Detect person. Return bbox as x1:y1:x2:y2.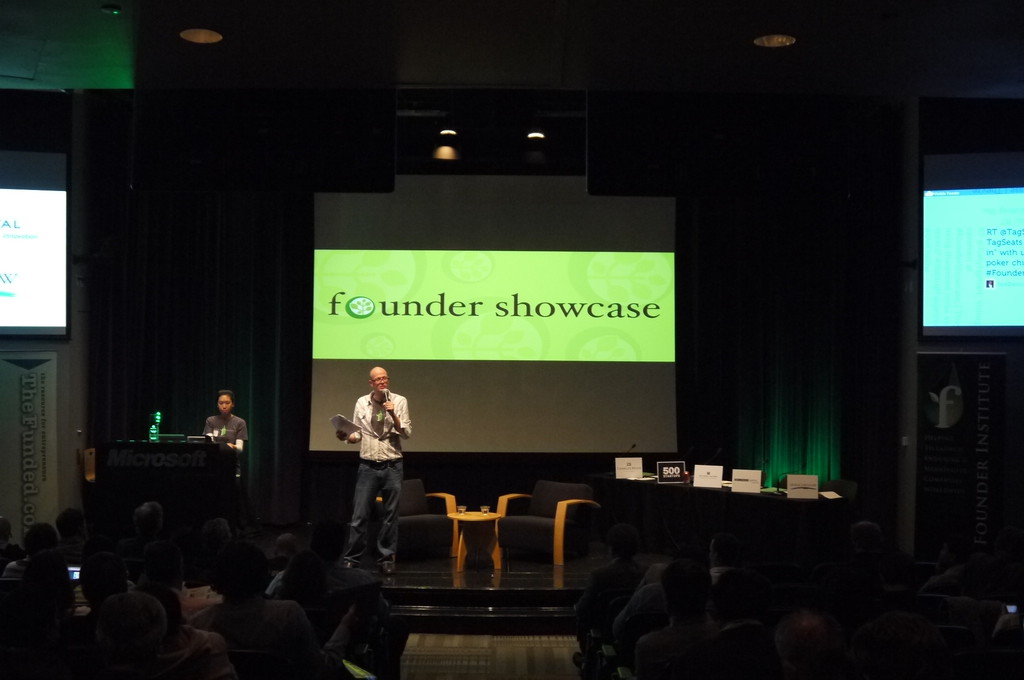
335:365:411:581.
